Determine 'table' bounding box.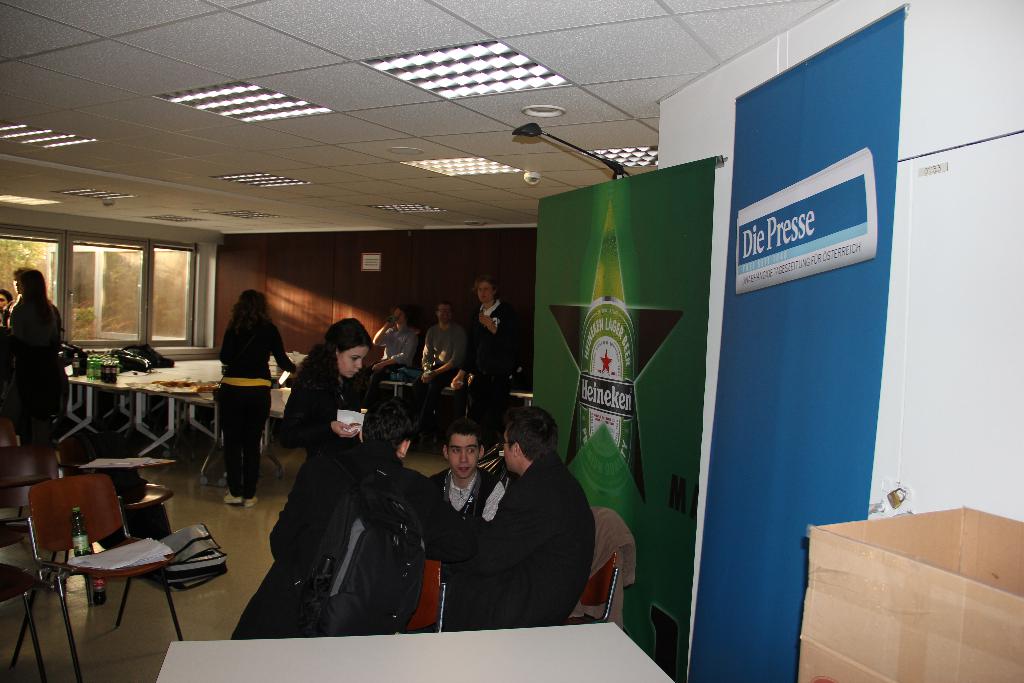
Determined: BBox(63, 345, 220, 466).
